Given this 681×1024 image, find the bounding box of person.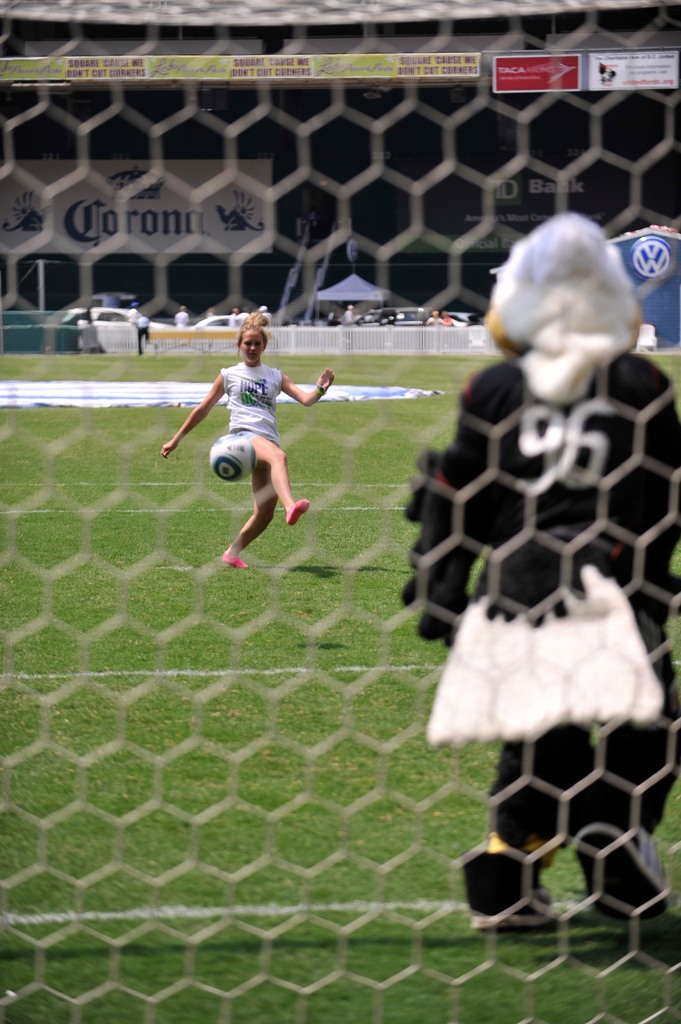
[133, 316, 152, 361].
